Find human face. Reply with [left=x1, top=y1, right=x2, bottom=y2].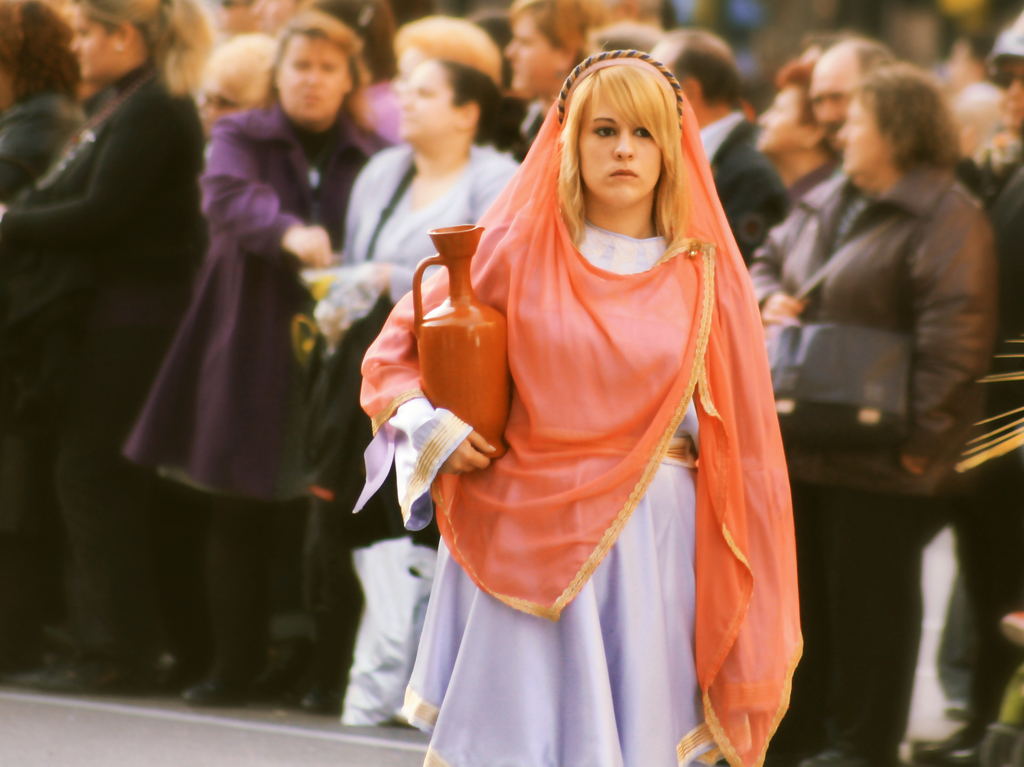
[left=504, top=13, right=556, bottom=97].
